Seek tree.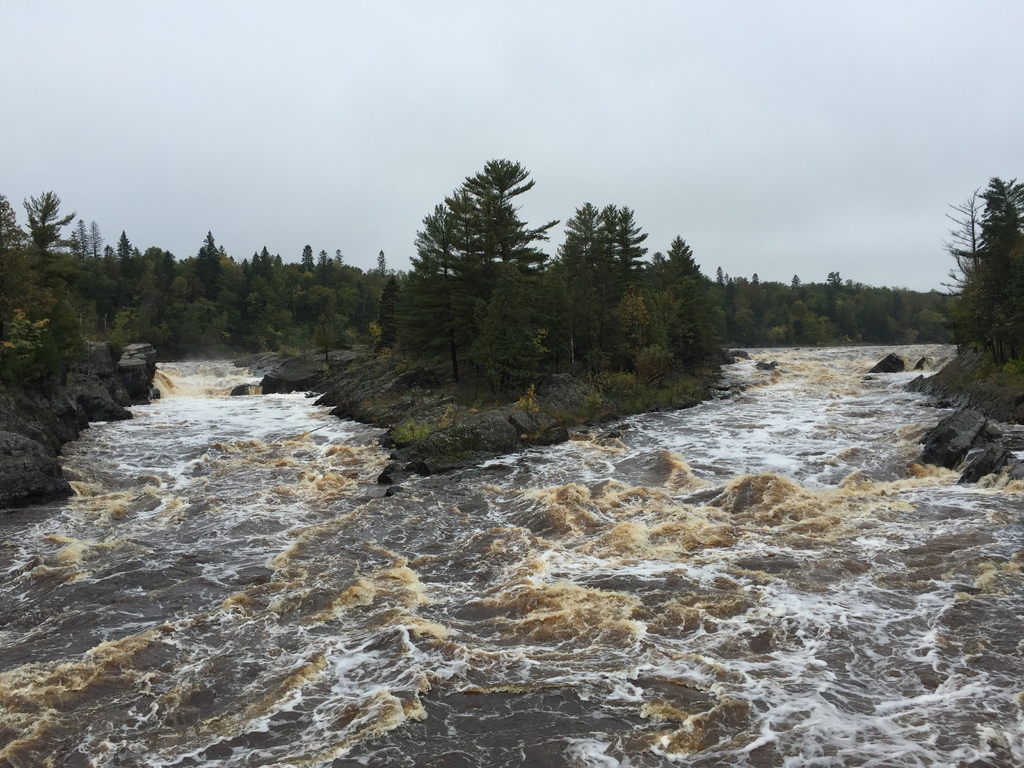
x1=378 y1=200 x2=477 y2=382.
